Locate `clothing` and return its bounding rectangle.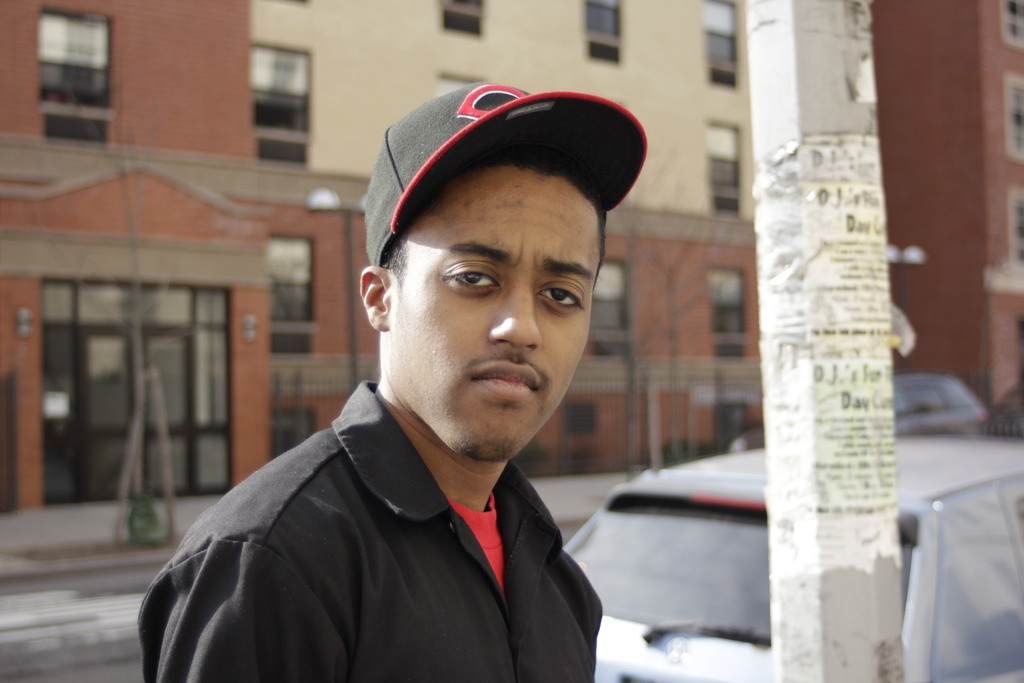
Rect(133, 360, 624, 680).
